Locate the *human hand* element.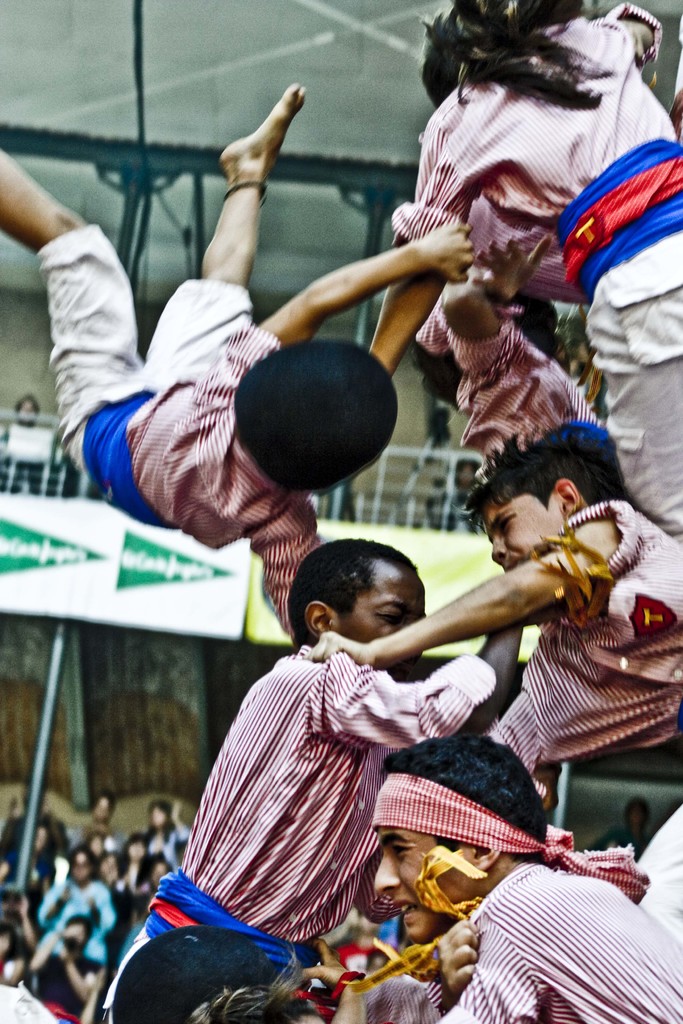
Element bbox: 297:935:356:995.
